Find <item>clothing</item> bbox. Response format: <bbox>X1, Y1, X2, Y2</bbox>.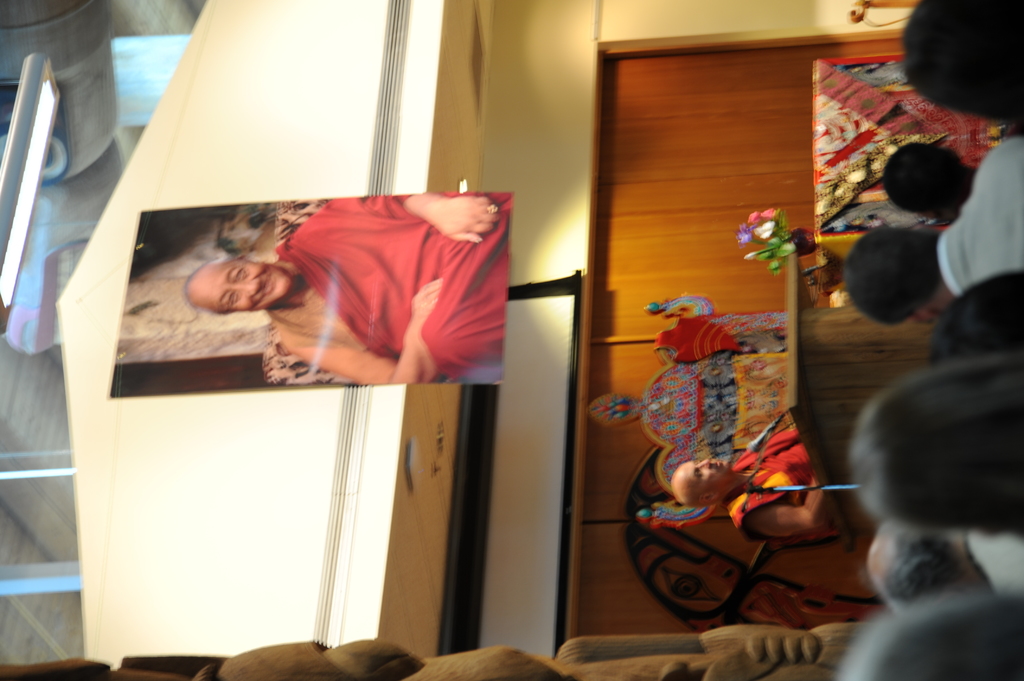
<bbox>726, 432, 840, 530</bbox>.
